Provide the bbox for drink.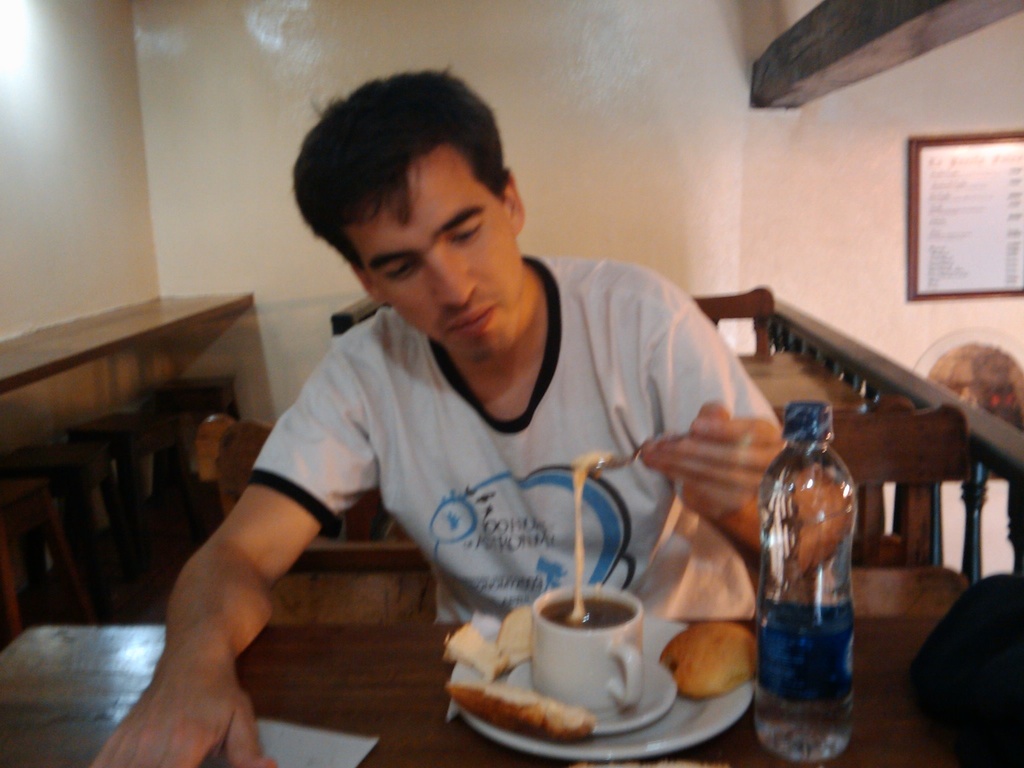
756 404 856 759.
